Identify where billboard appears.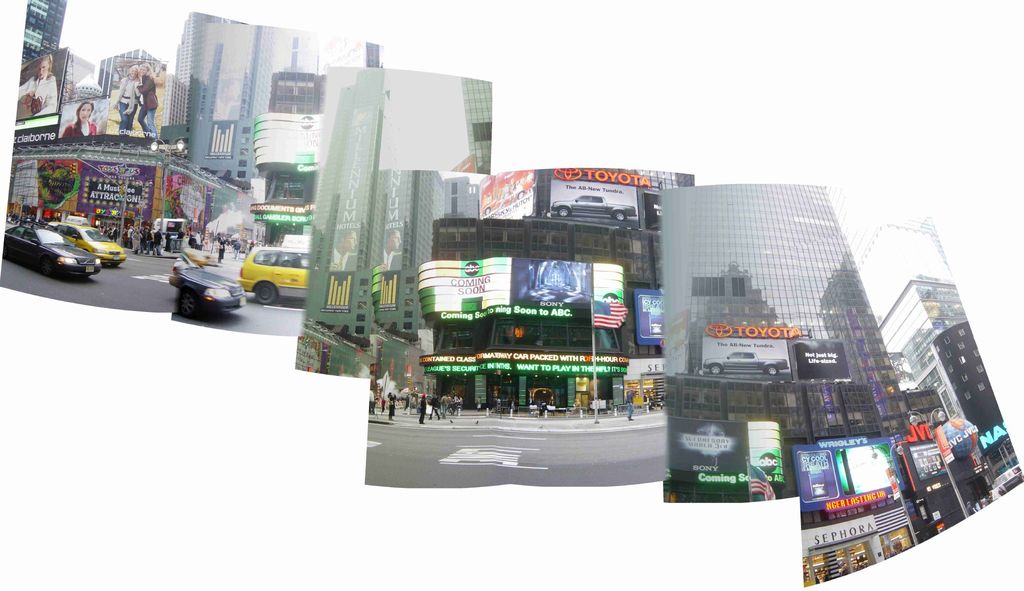
Appears at bbox=(909, 448, 948, 501).
